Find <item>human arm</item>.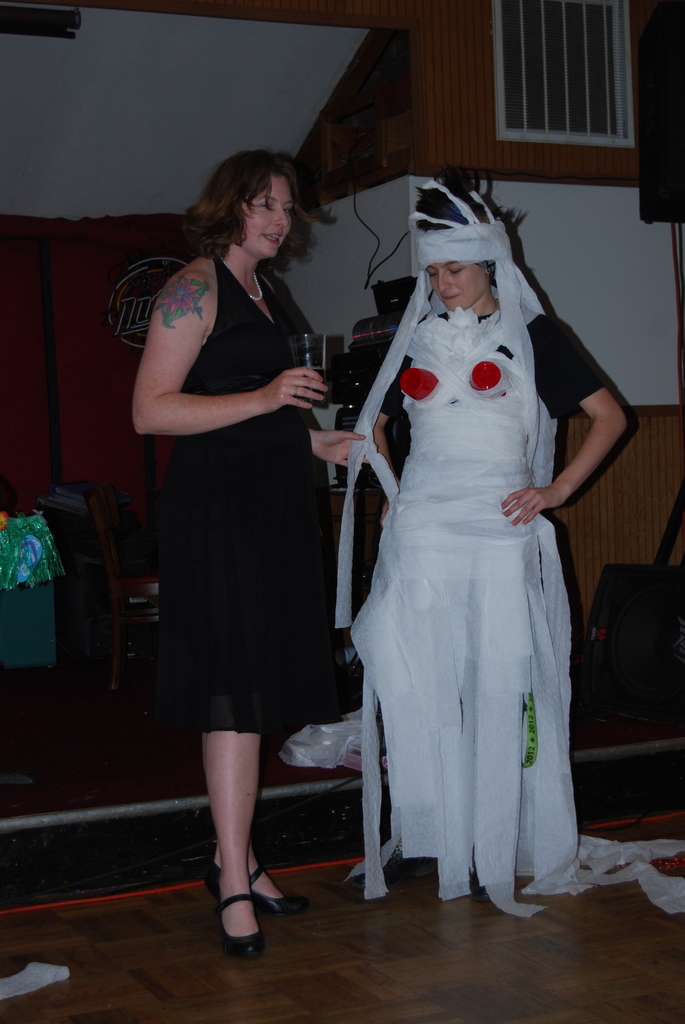
(left=347, top=333, right=412, bottom=474).
